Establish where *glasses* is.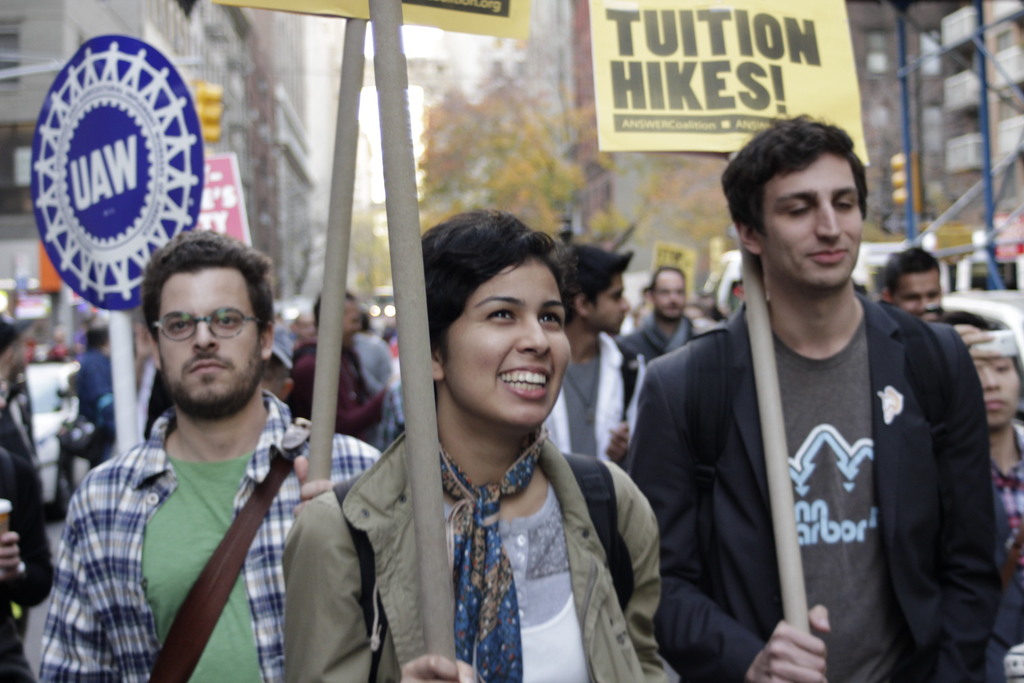
Established at 139:308:262:354.
